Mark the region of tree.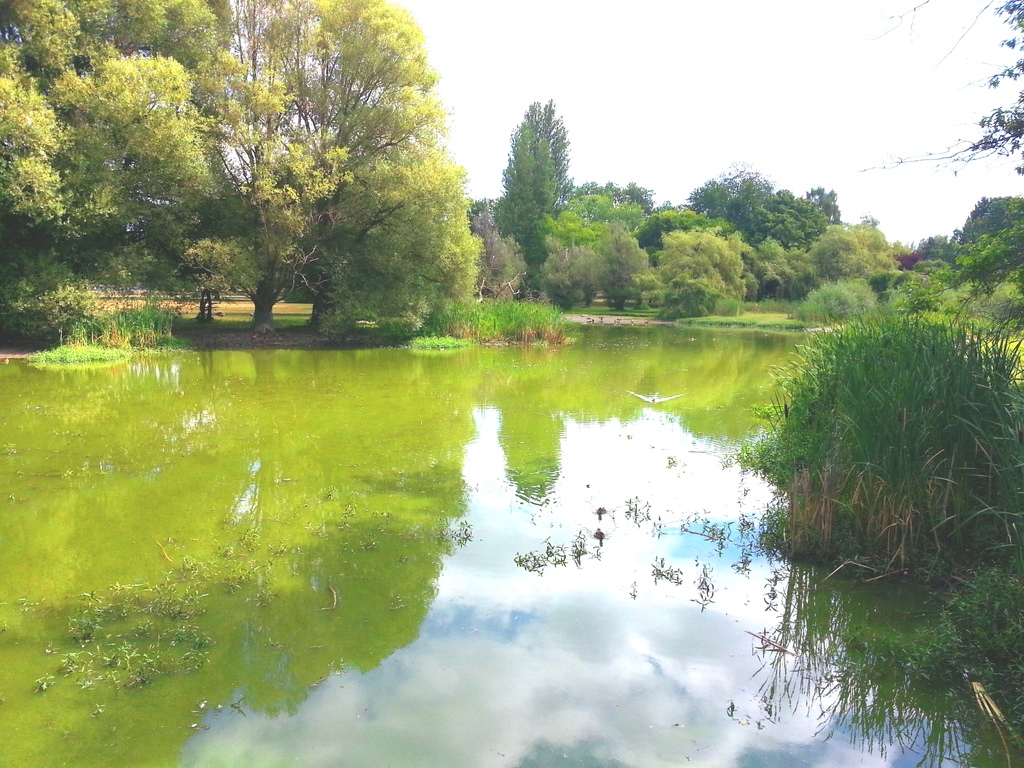
Region: {"x1": 766, "y1": 332, "x2": 1023, "y2": 553}.
